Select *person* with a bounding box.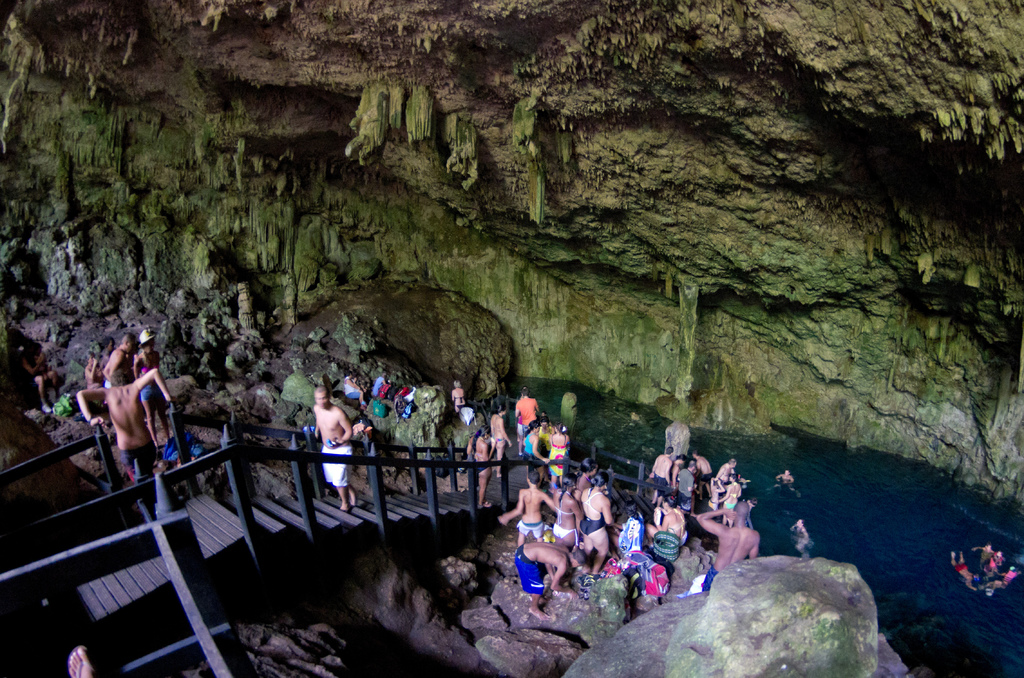
x1=793 y1=512 x2=813 y2=558.
